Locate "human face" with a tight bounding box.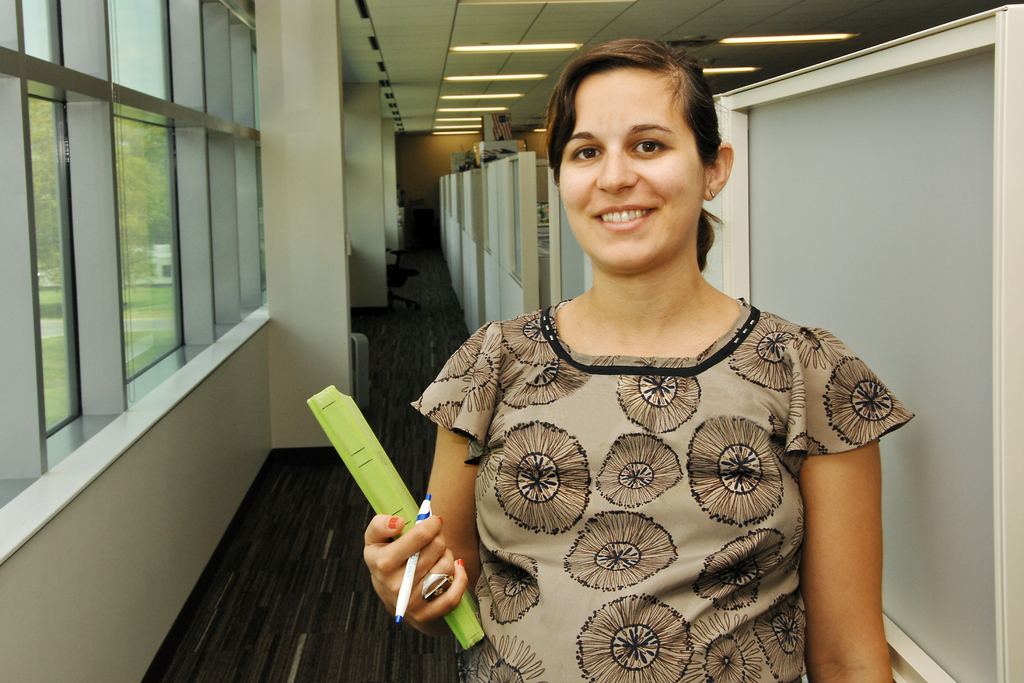
x1=561, y1=68, x2=703, y2=267.
